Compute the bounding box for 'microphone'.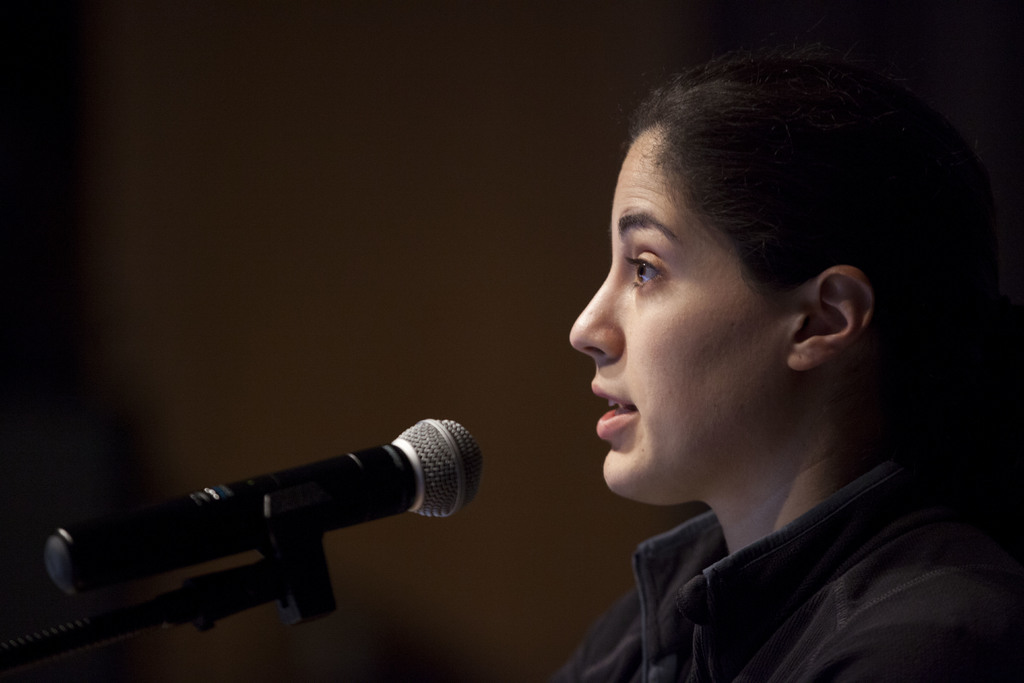
box=[47, 411, 526, 629].
